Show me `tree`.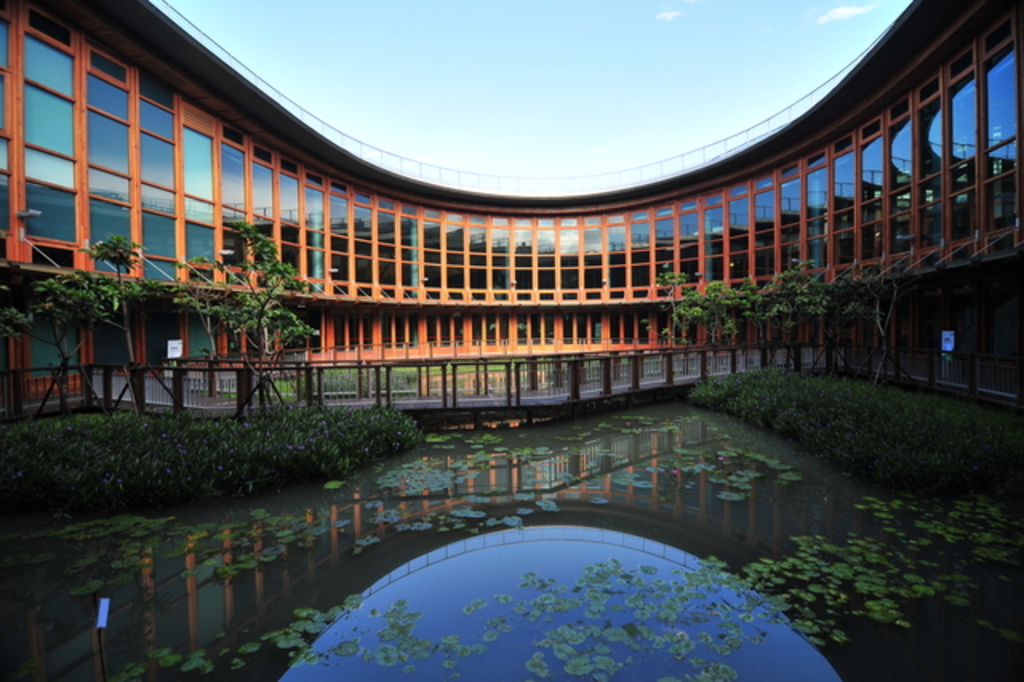
`tree` is here: x1=749 y1=269 x2=840 y2=339.
